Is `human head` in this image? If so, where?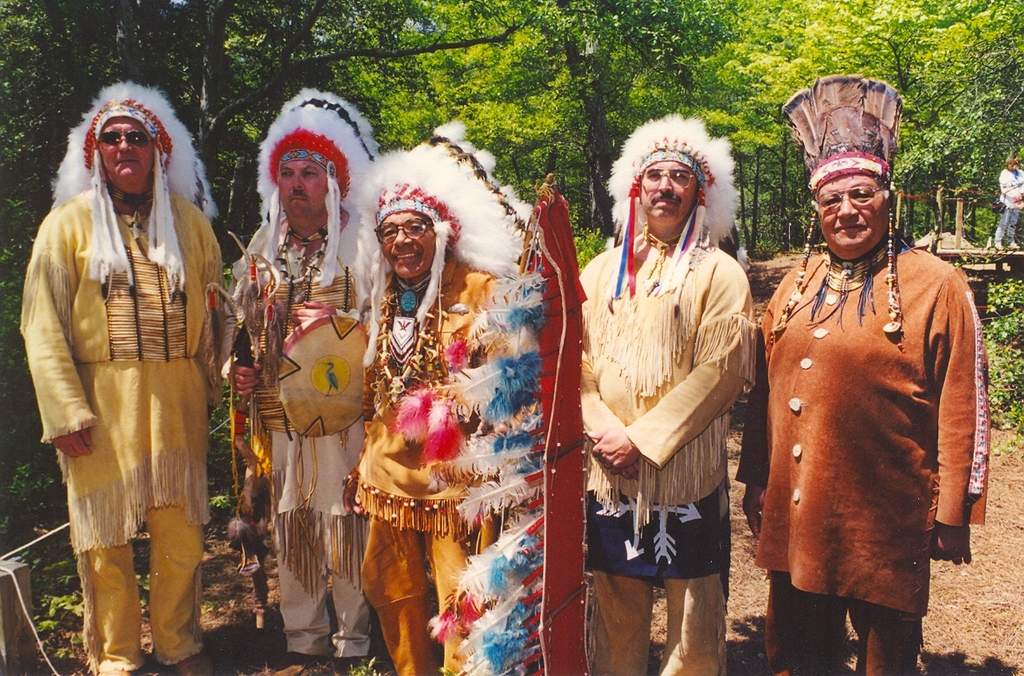
Yes, at rect(377, 207, 450, 276).
